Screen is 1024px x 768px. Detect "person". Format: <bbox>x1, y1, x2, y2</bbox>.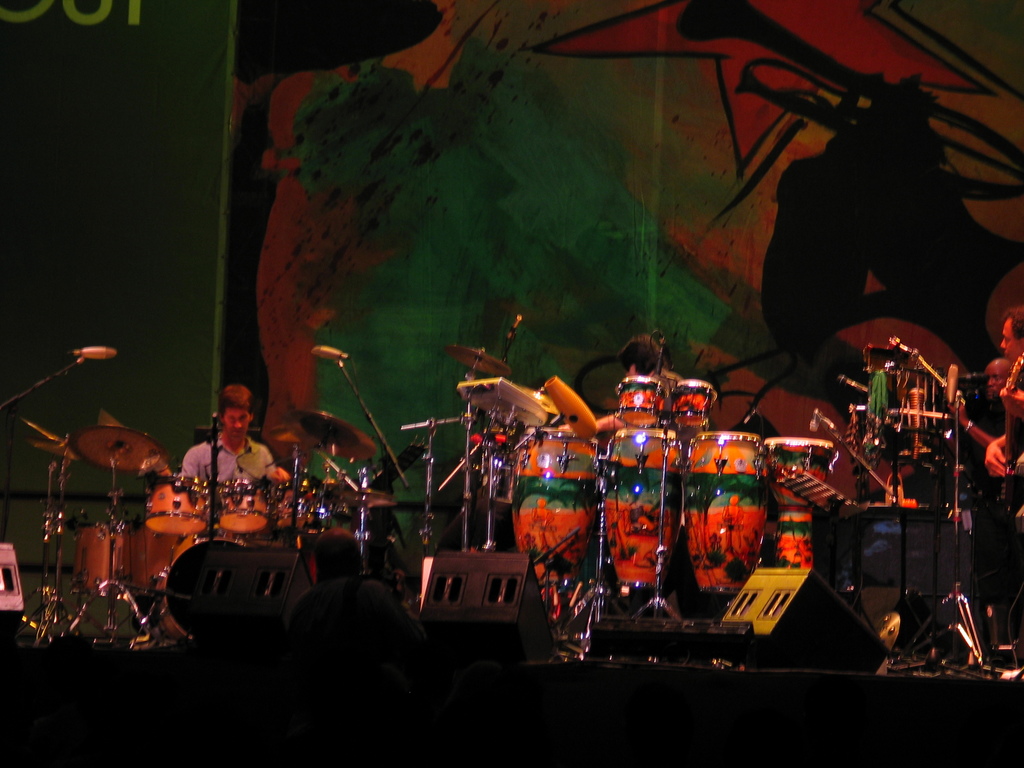
<bbox>556, 329, 685, 434</bbox>.
